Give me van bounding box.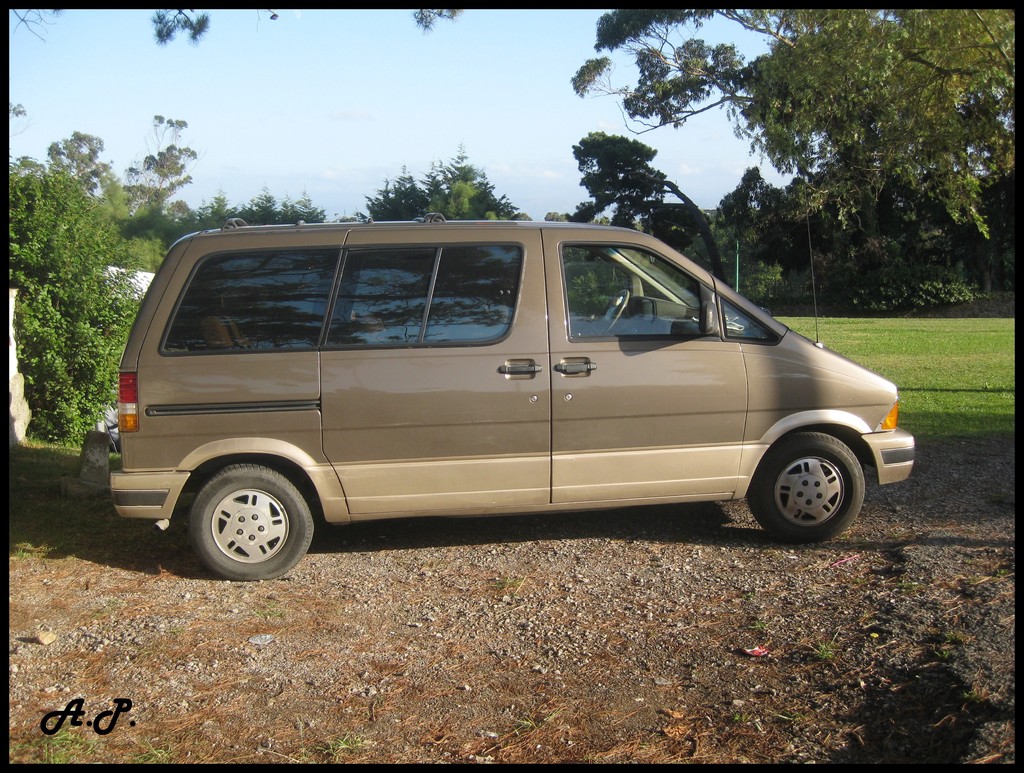
82 214 911 581.
